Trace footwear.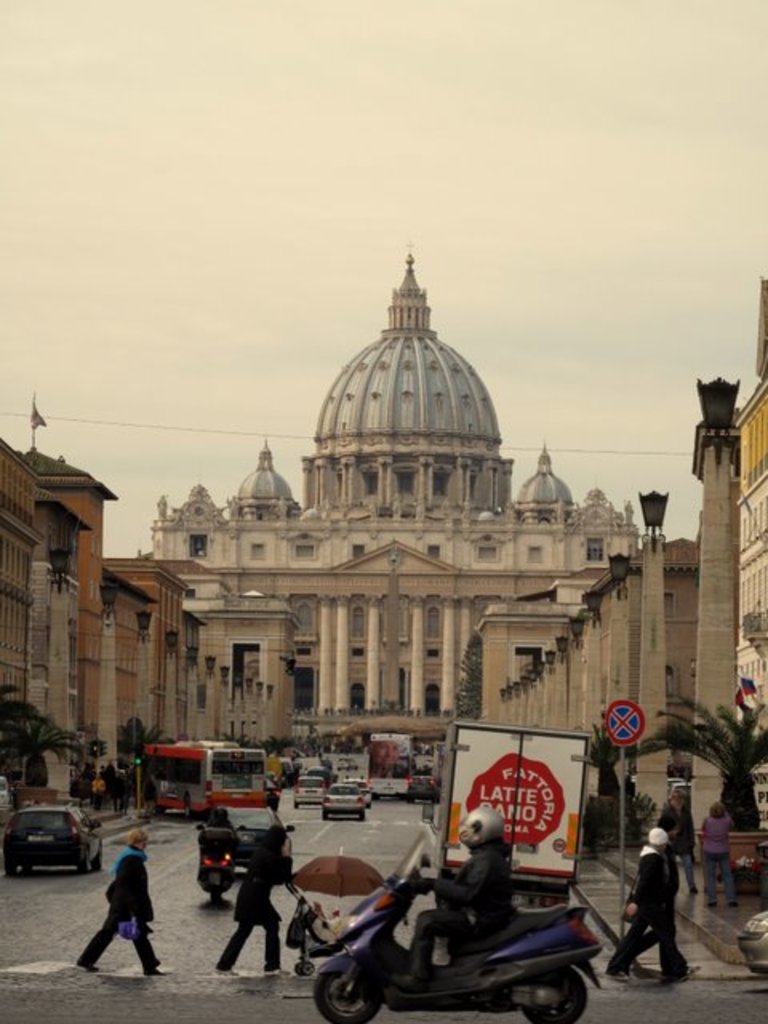
Traced to x1=603 y1=971 x2=634 y2=982.
